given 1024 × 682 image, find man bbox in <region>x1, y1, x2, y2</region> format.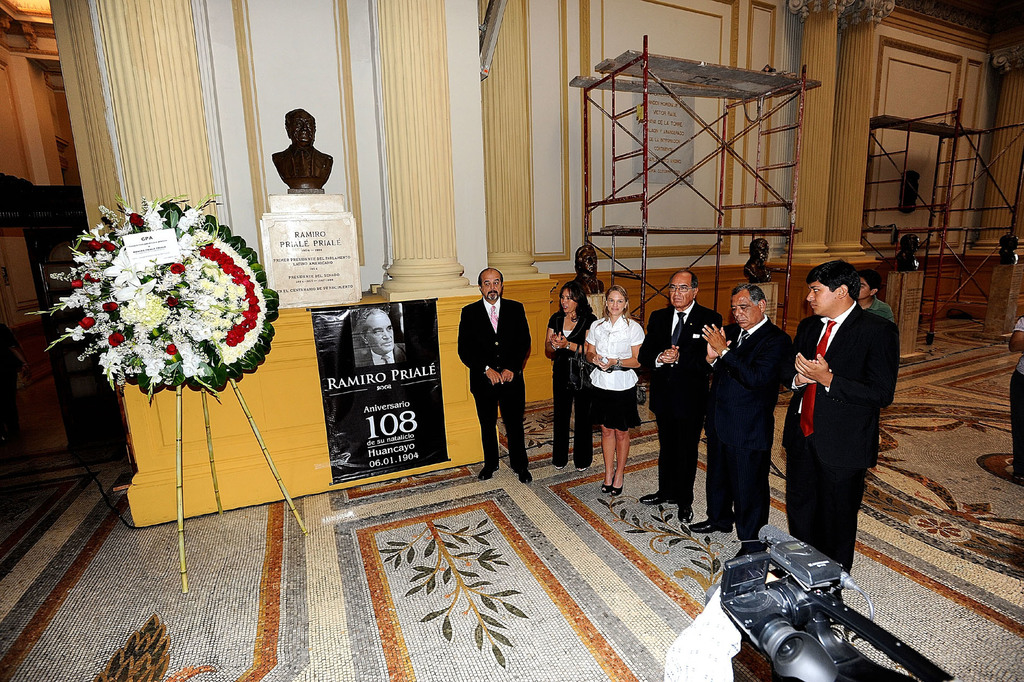
<region>777, 253, 904, 570</region>.
